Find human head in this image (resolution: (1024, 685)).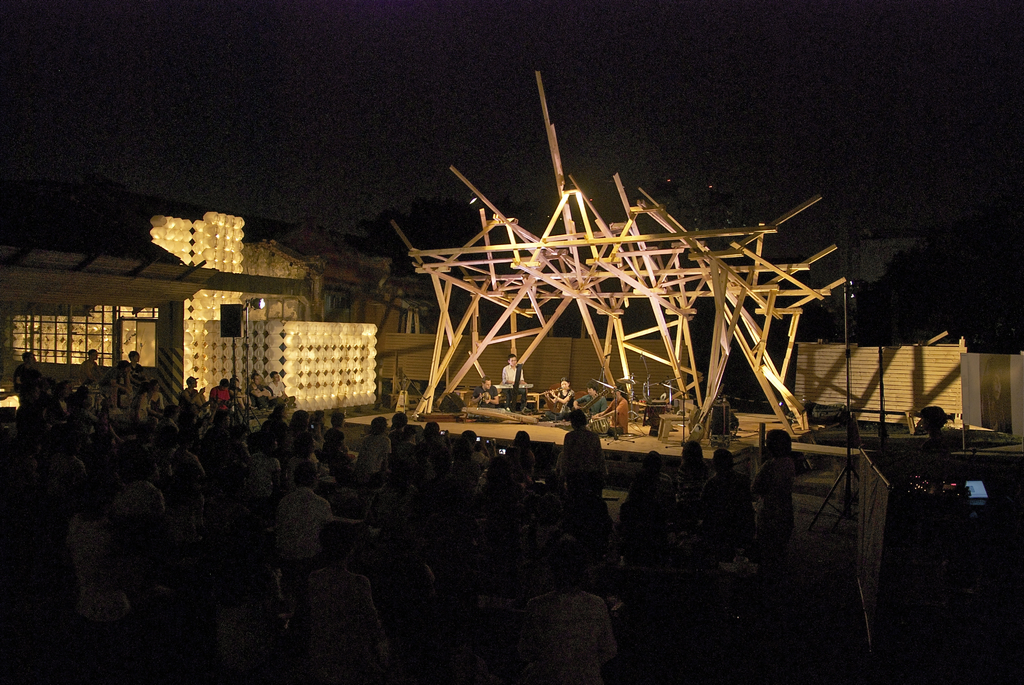
bbox=(759, 428, 792, 455).
